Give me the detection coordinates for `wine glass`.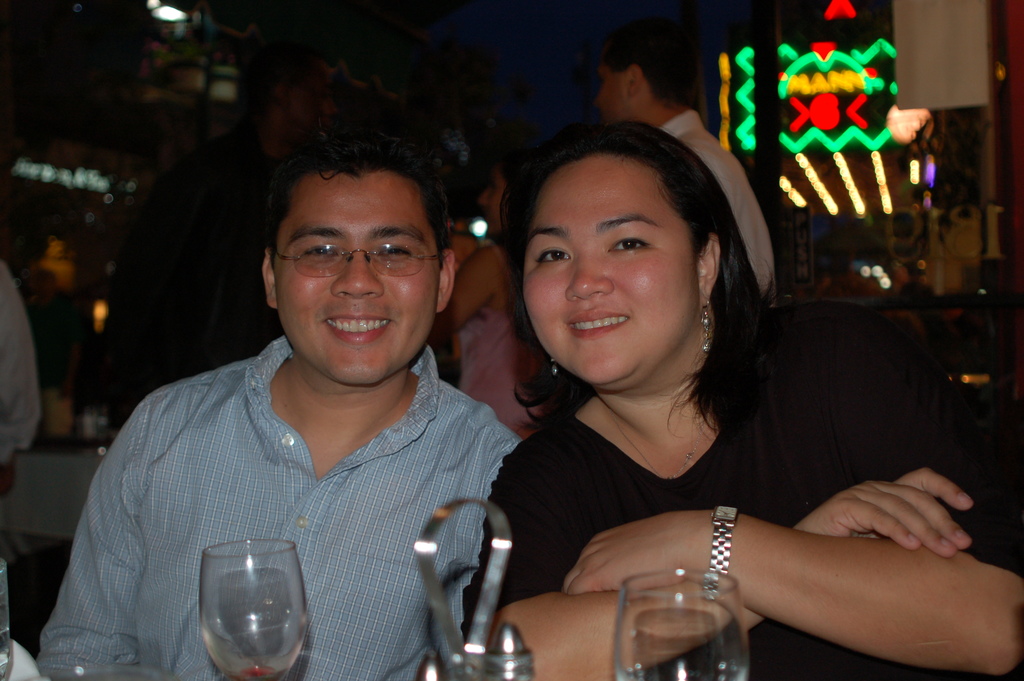
<bbox>193, 541, 313, 675</bbox>.
